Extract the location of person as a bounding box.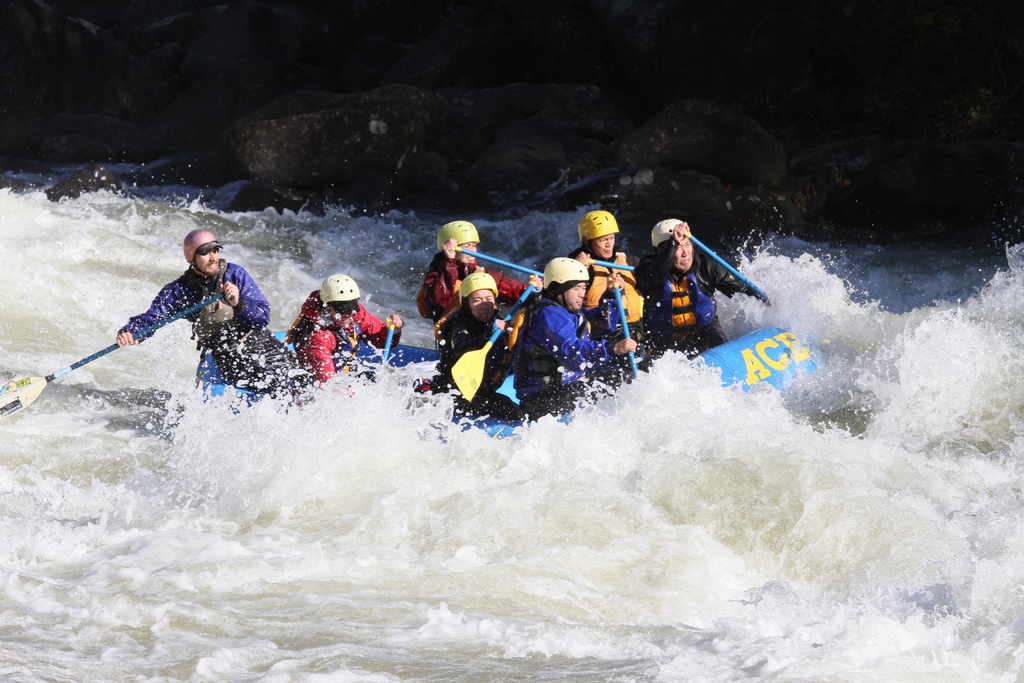
bbox(645, 222, 760, 354).
